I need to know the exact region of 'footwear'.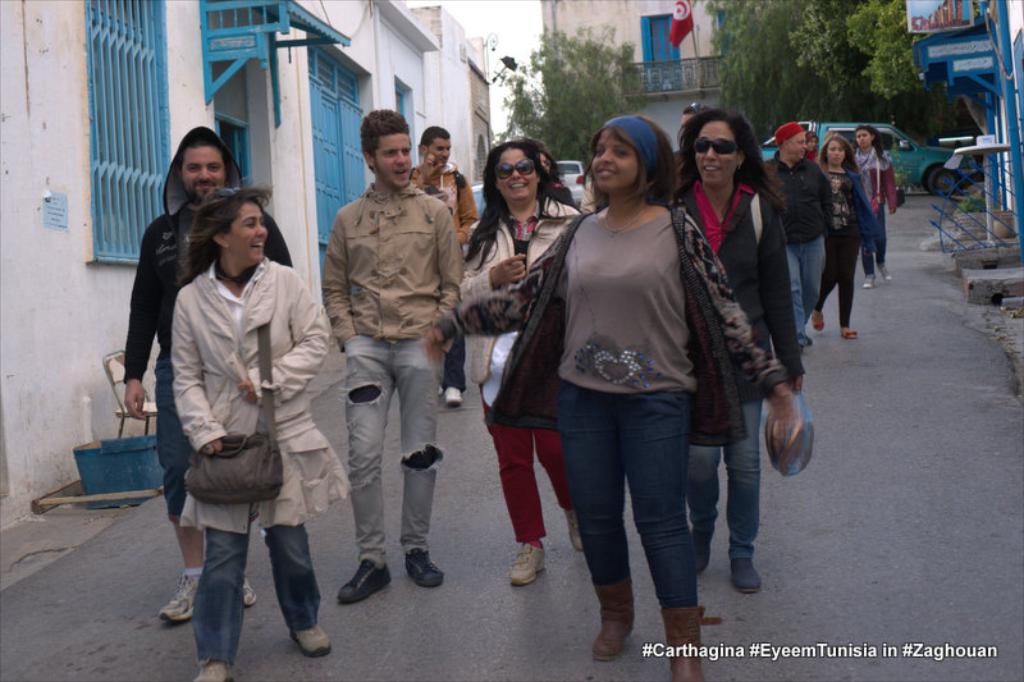
Region: x1=506, y1=540, x2=543, y2=591.
